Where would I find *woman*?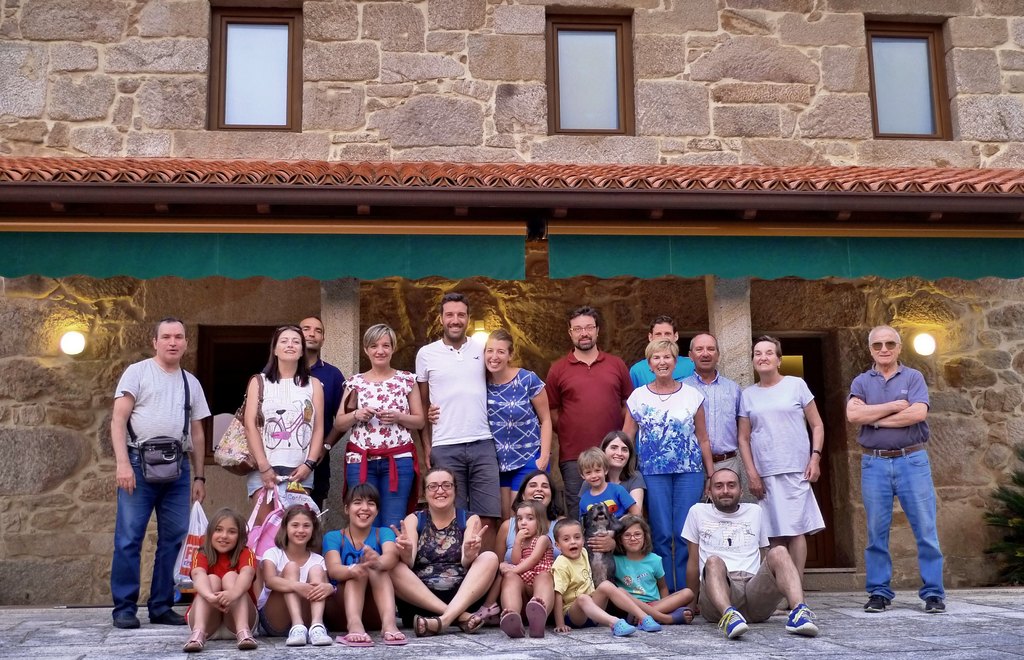
At bbox=(388, 462, 500, 645).
